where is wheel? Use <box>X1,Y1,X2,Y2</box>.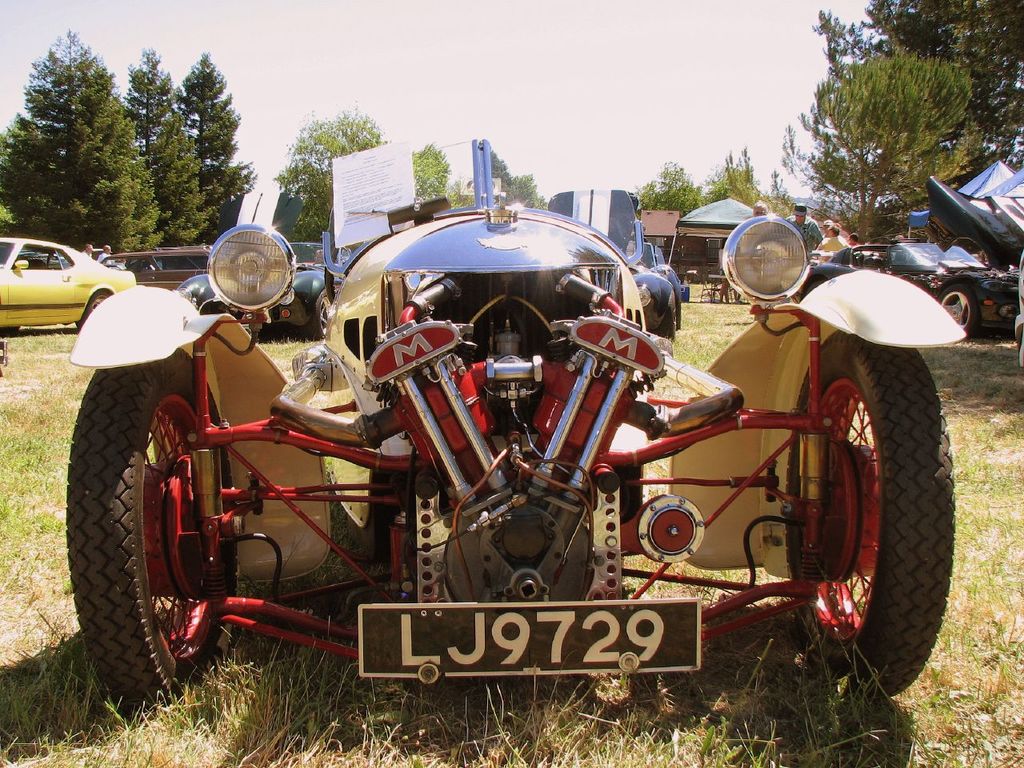
<box>298,293,330,342</box>.
